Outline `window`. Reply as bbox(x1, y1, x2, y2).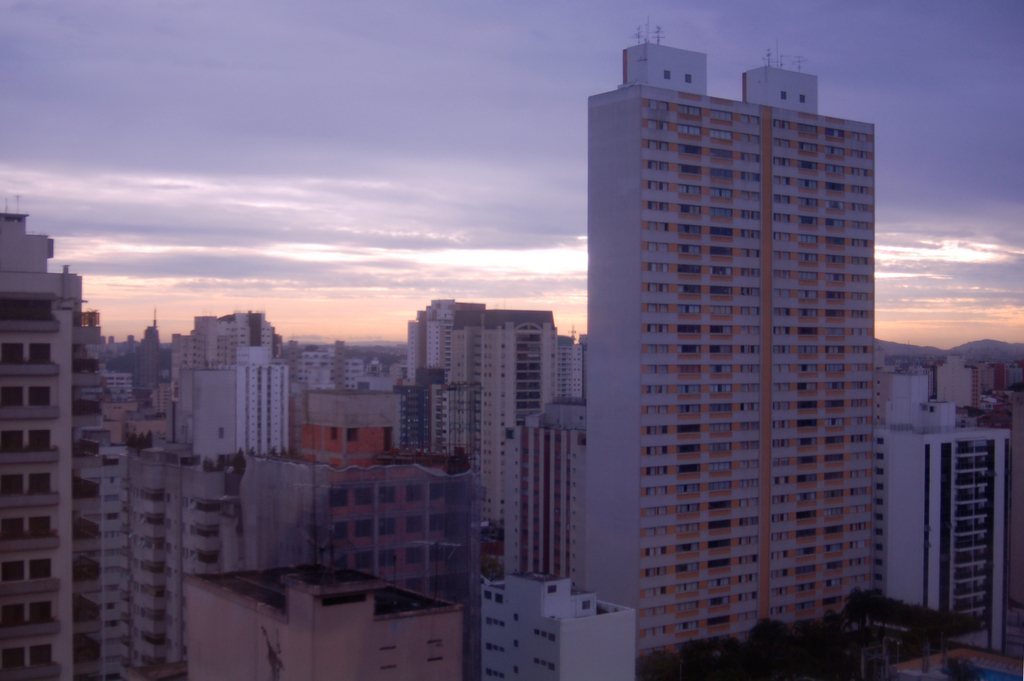
bbox(0, 431, 25, 450).
